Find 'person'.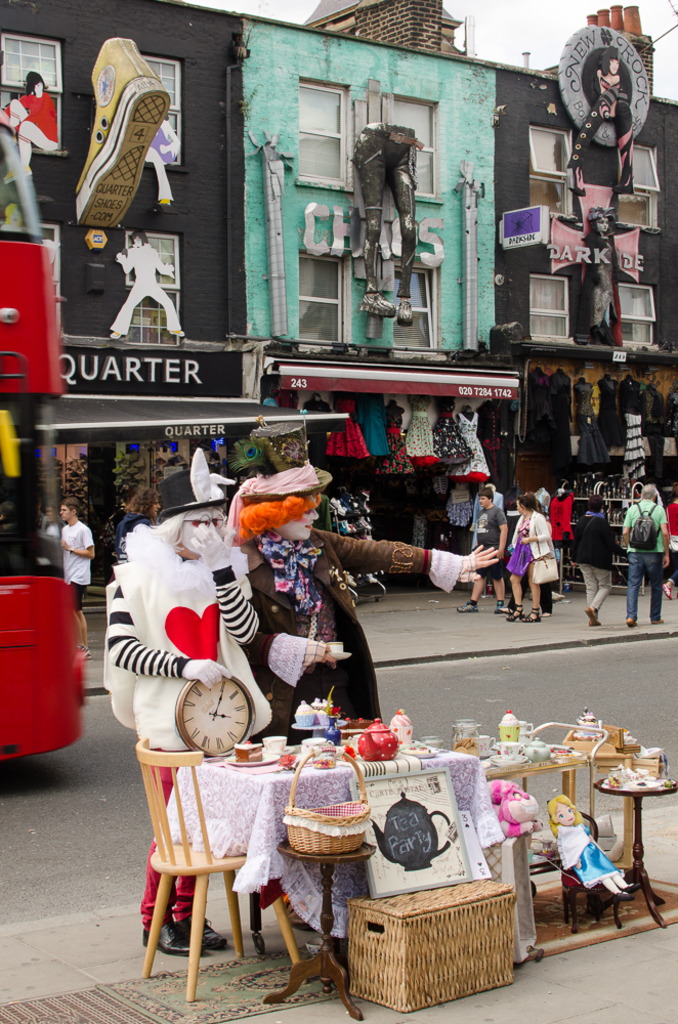
x1=144, y1=117, x2=183, y2=203.
